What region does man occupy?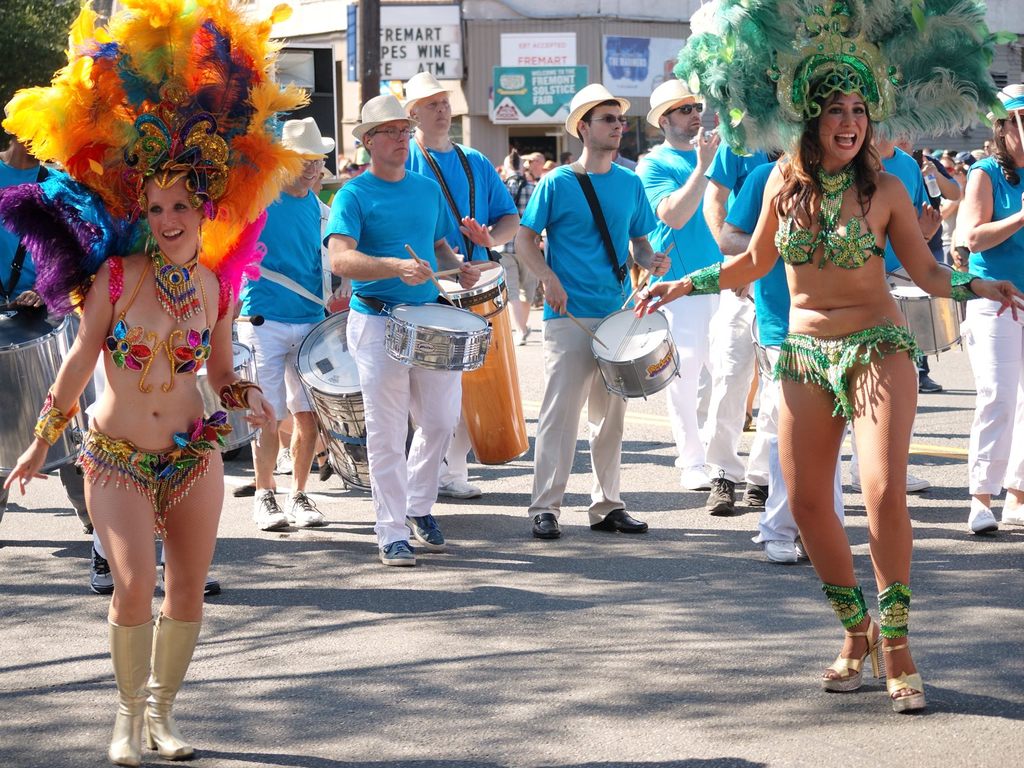
698/124/791/518.
